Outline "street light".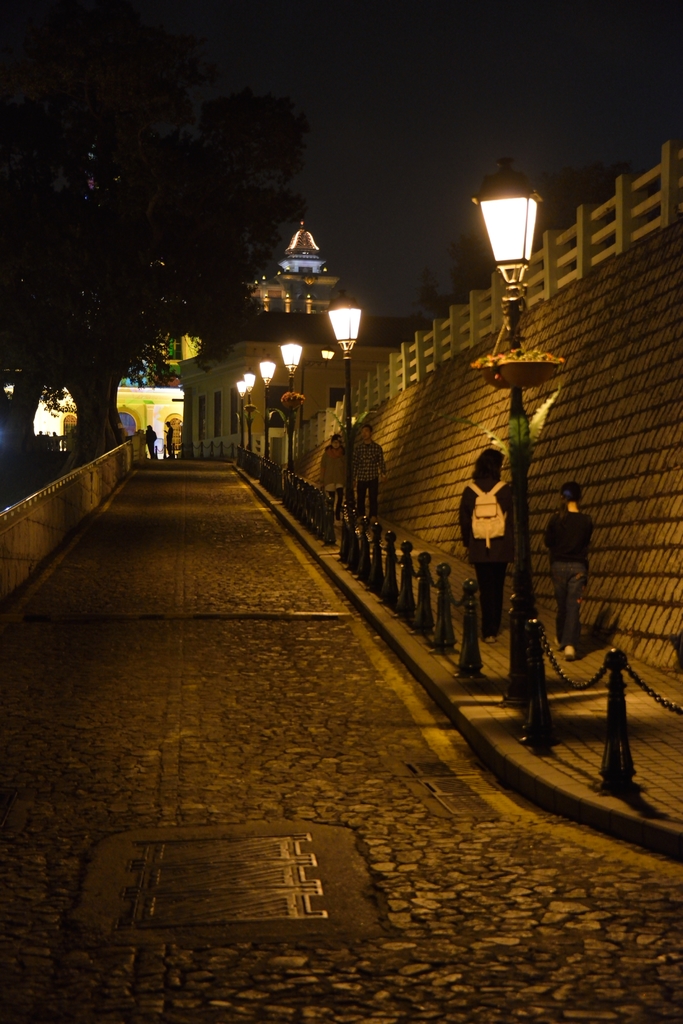
Outline: rect(259, 359, 276, 469).
